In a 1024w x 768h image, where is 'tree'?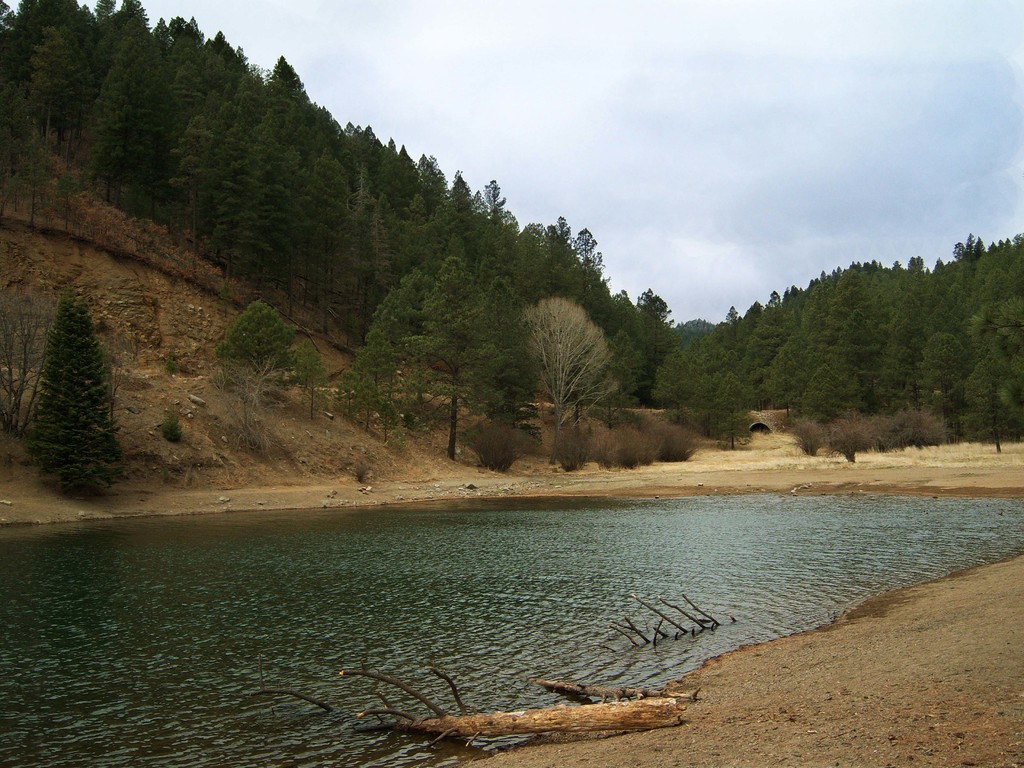
x1=17 y1=269 x2=129 y2=508.
